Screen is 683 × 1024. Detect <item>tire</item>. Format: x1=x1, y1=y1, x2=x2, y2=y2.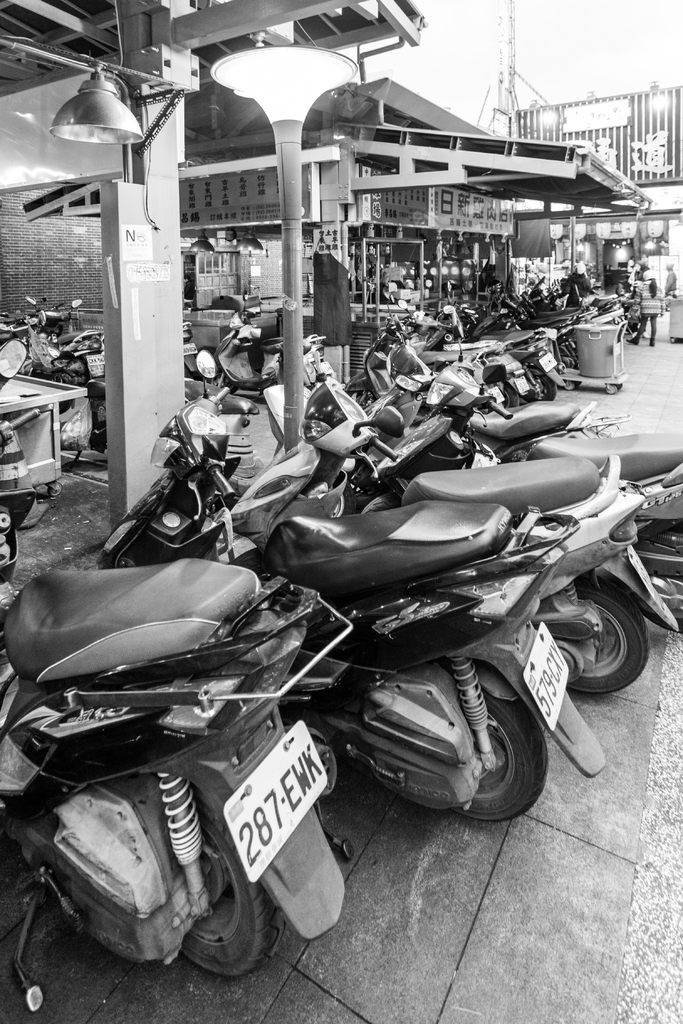
x1=338, y1=381, x2=380, y2=410.
